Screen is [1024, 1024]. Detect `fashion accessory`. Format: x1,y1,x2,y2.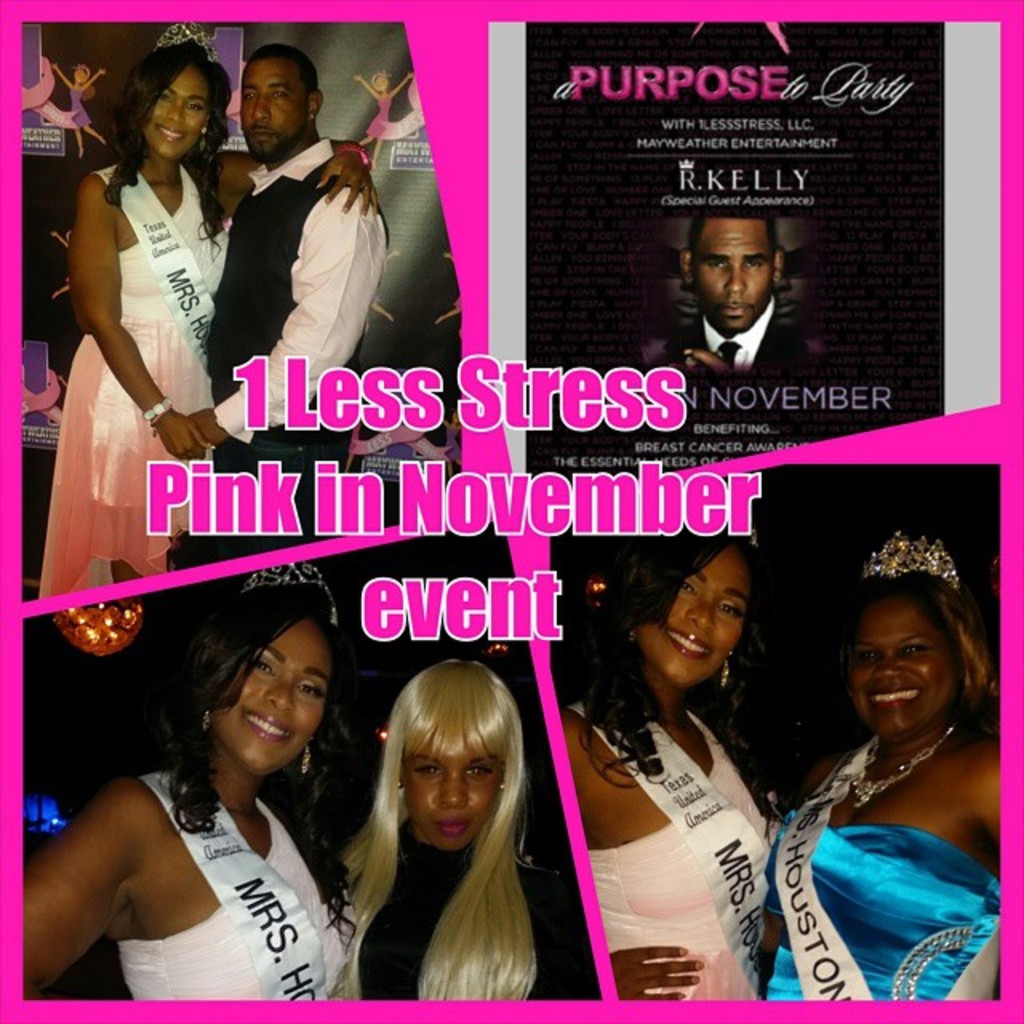
198,707,208,734.
